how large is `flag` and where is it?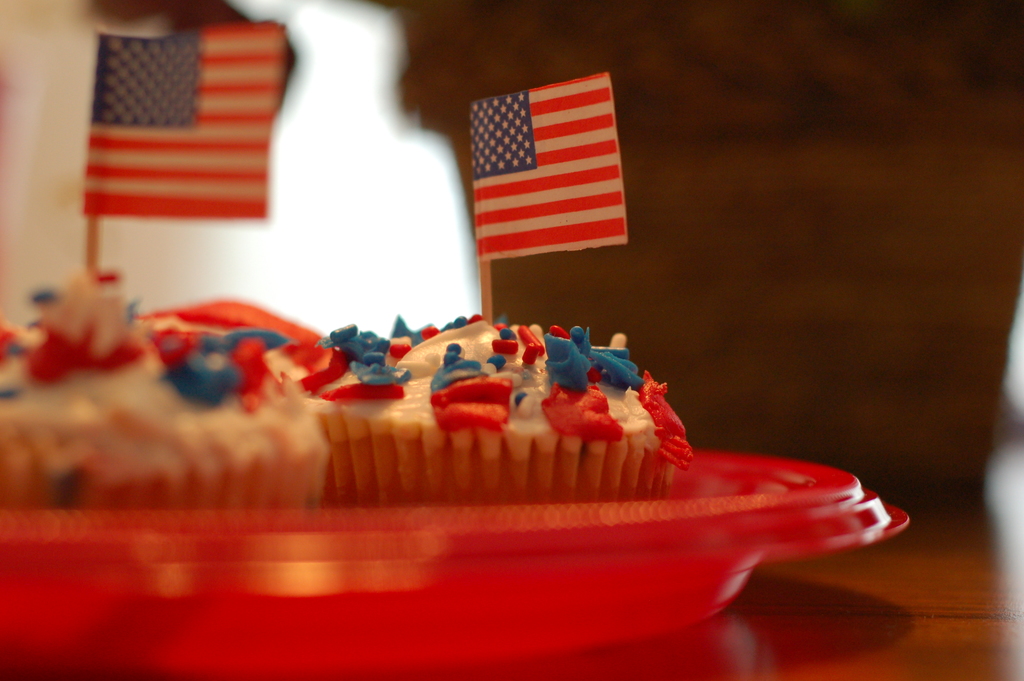
Bounding box: bbox(81, 24, 287, 220).
